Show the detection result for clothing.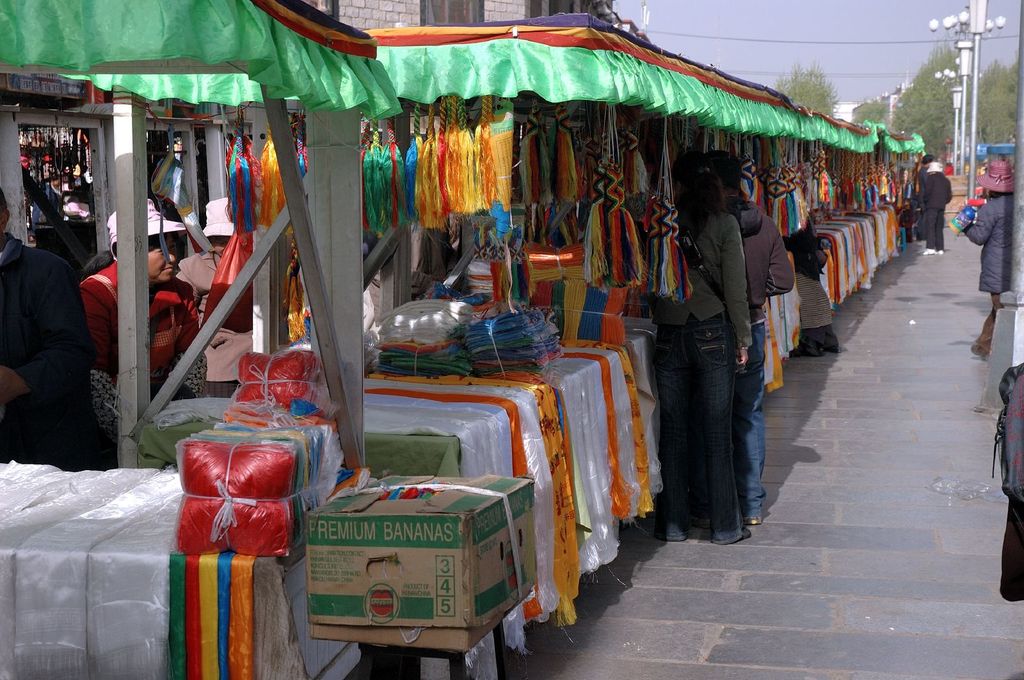
{"left": 909, "top": 166, "right": 926, "bottom": 193}.
